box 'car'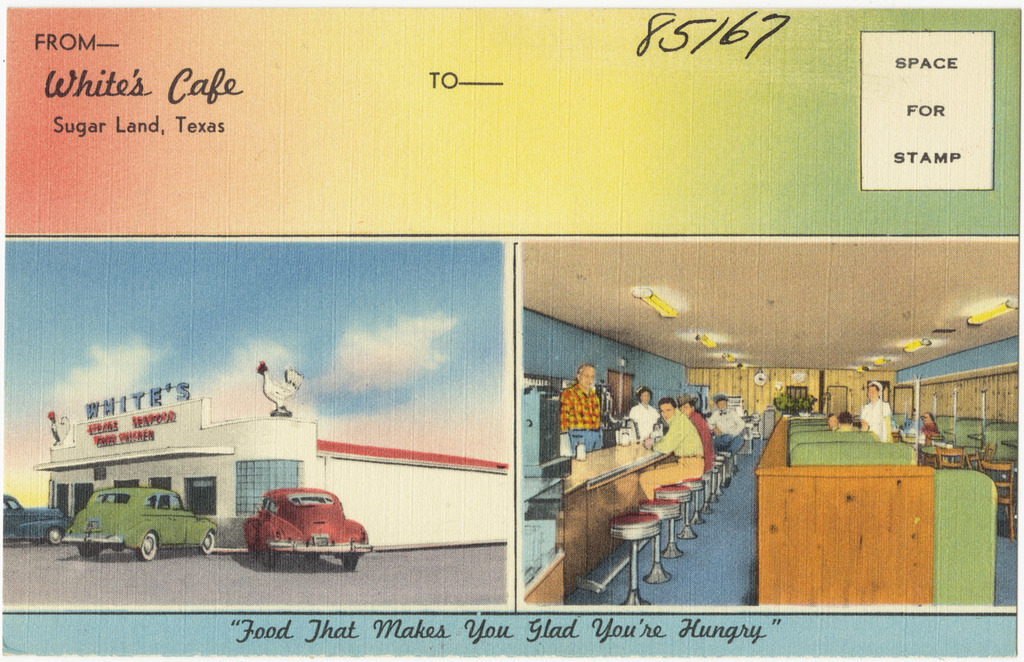
45,488,225,566
